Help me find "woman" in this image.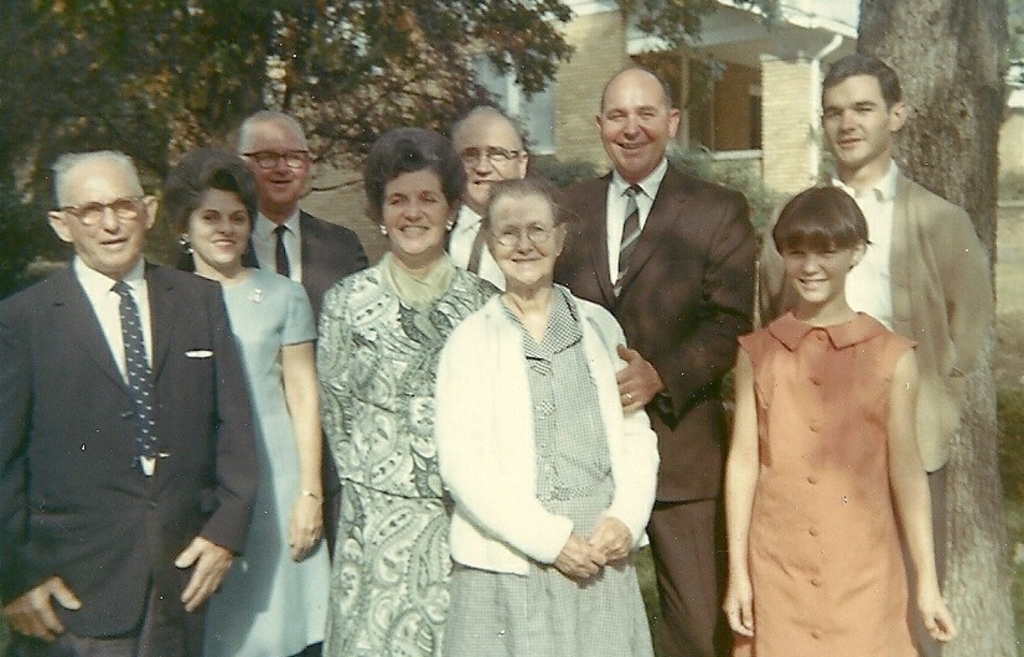
Found it: BBox(319, 129, 501, 656).
